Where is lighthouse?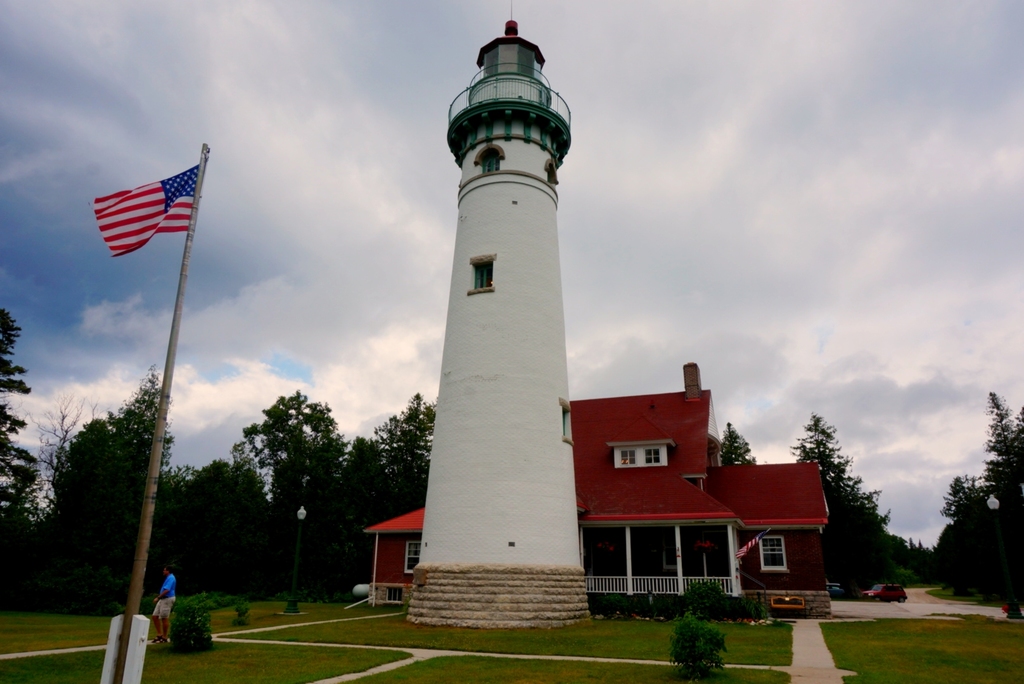
(x1=407, y1=0, x2=593, y2=629).
